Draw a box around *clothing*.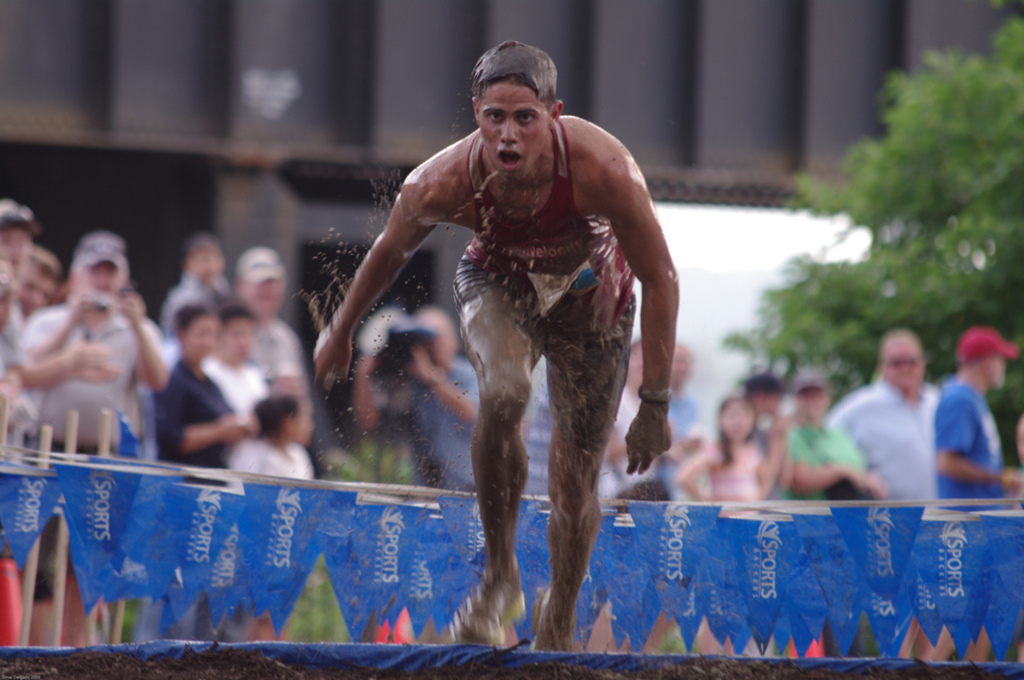
left=603, top=384, right=702, bottom=510.
